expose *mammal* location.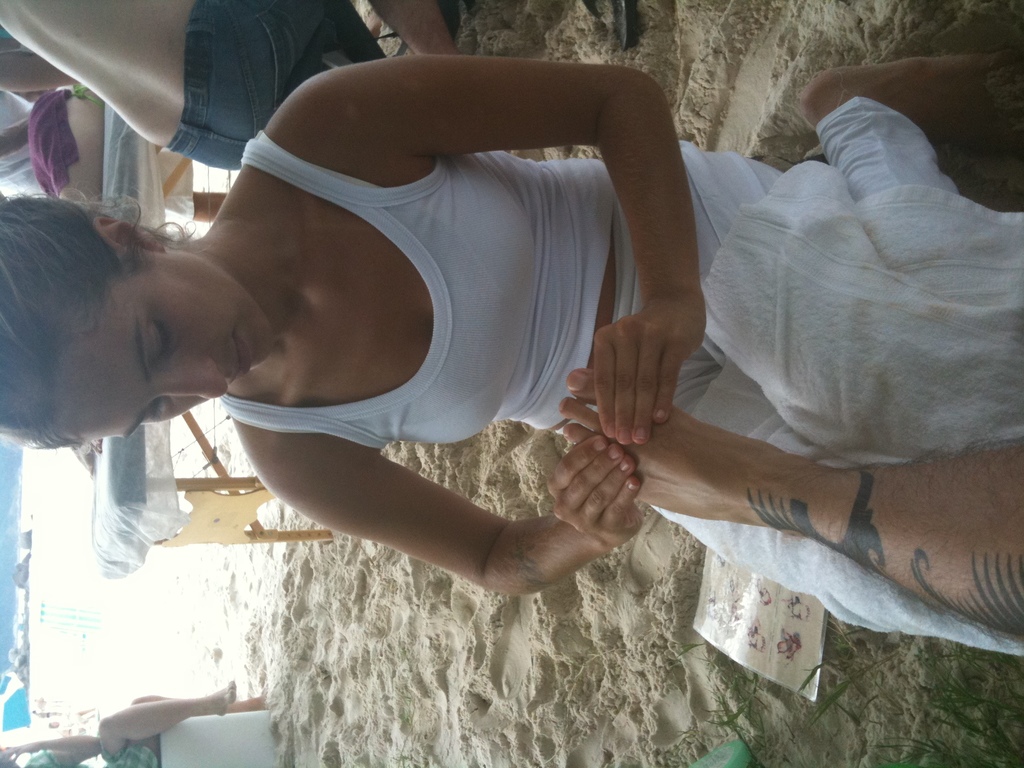
Exposed at (0, 0, 459, 171).
